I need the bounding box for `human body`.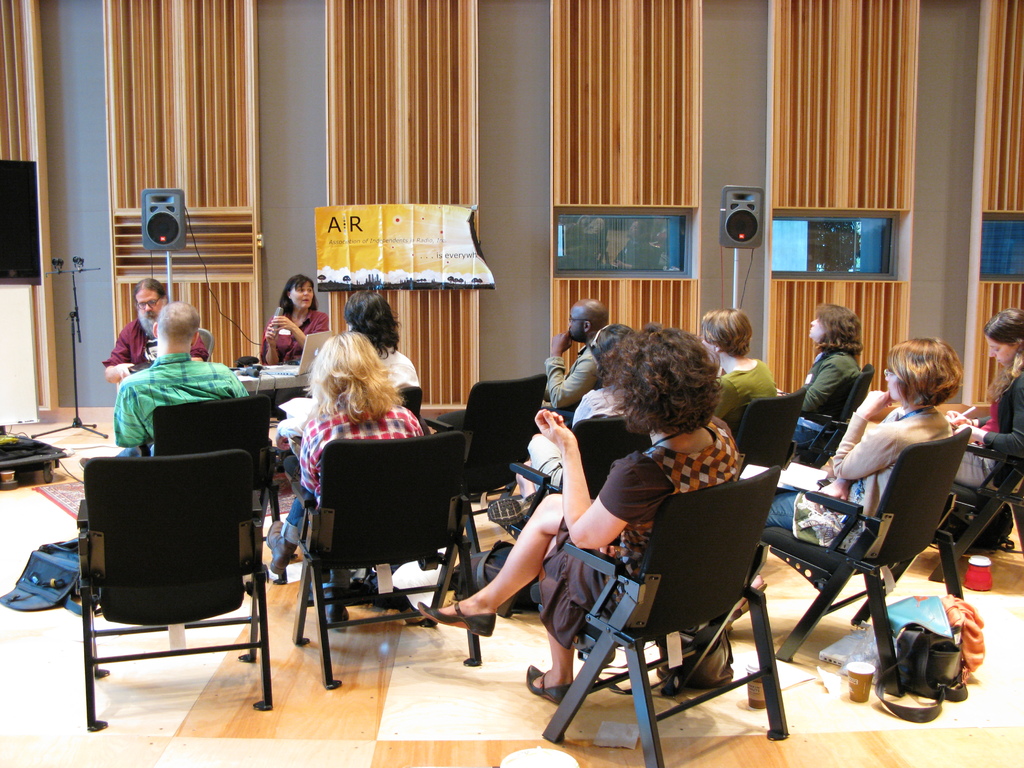
Here it is: (260,279,328,363).
